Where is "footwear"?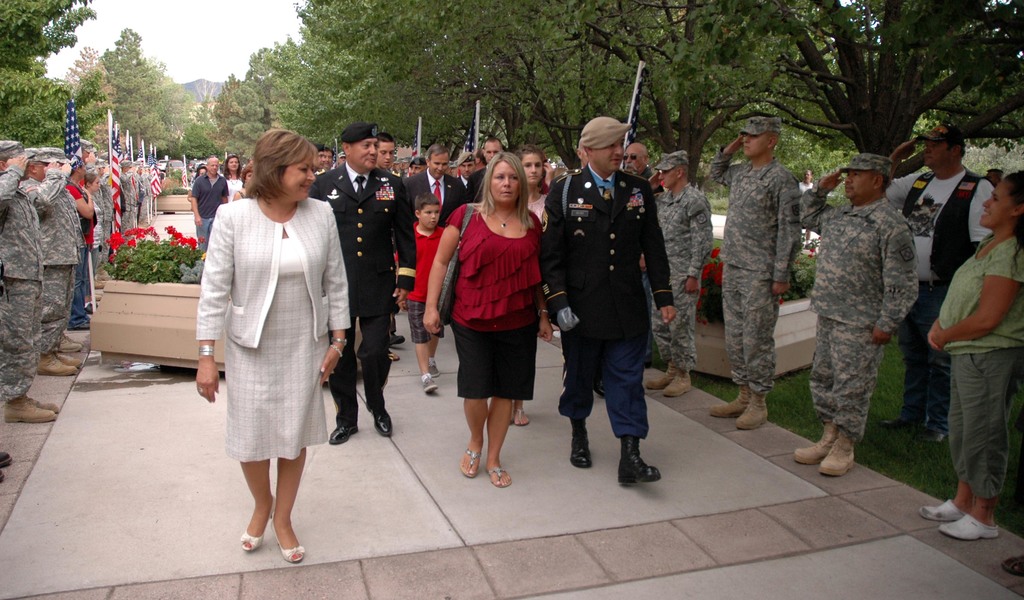
(left=940, top=515, right=999, bottom=539).
